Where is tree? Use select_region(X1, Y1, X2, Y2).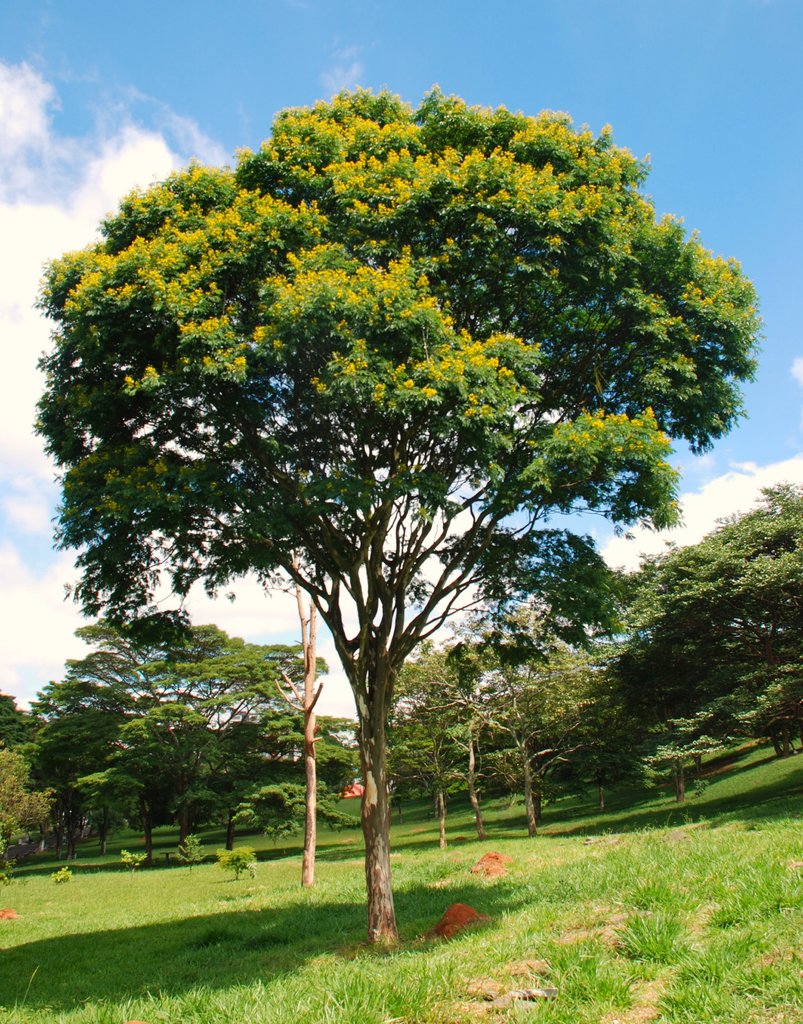
select_region(278, 552, 318, 888).
